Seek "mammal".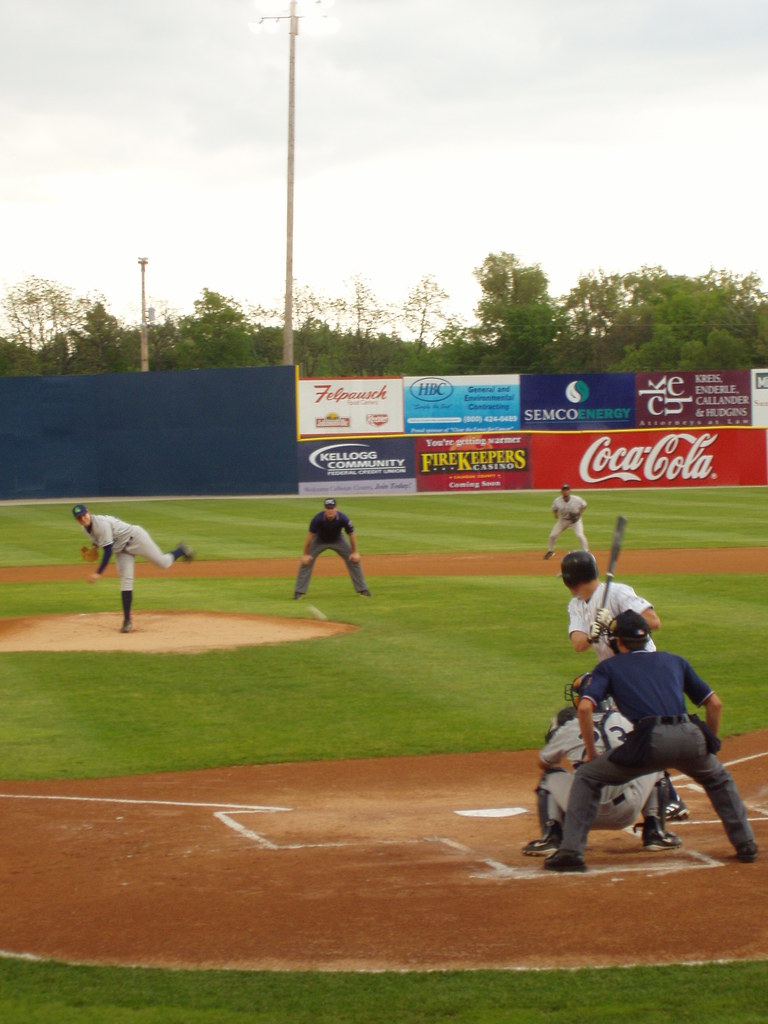
detection(65, 502, 198, 630).
